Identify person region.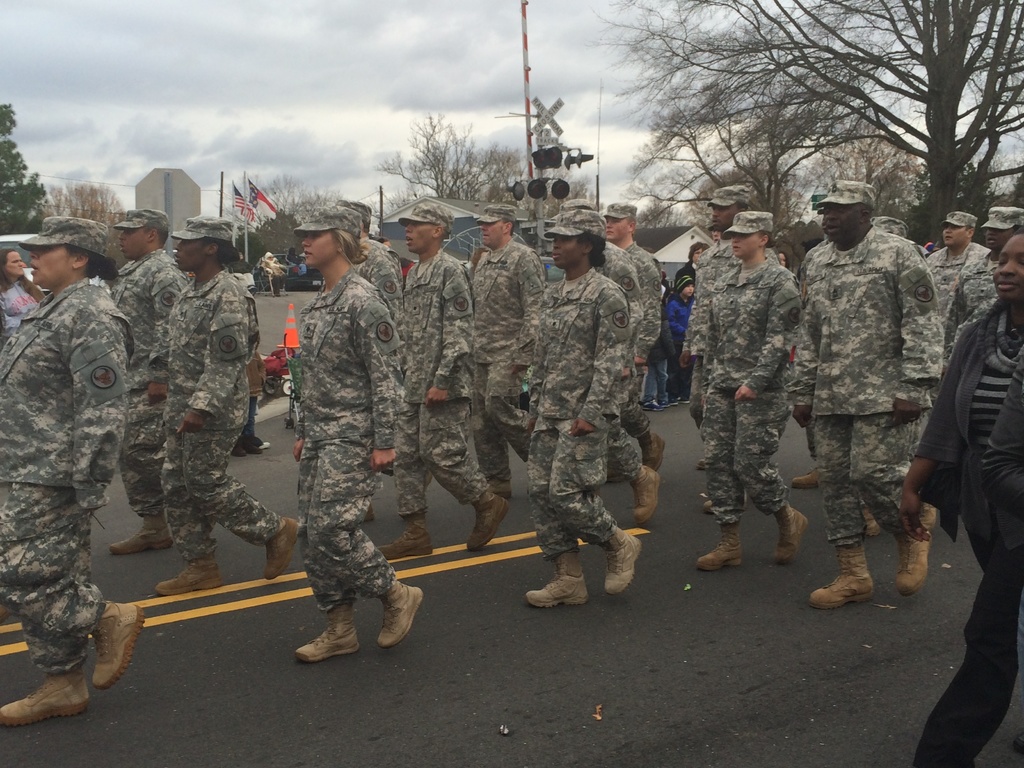
Region: crop(330, 191, 406, 319).
